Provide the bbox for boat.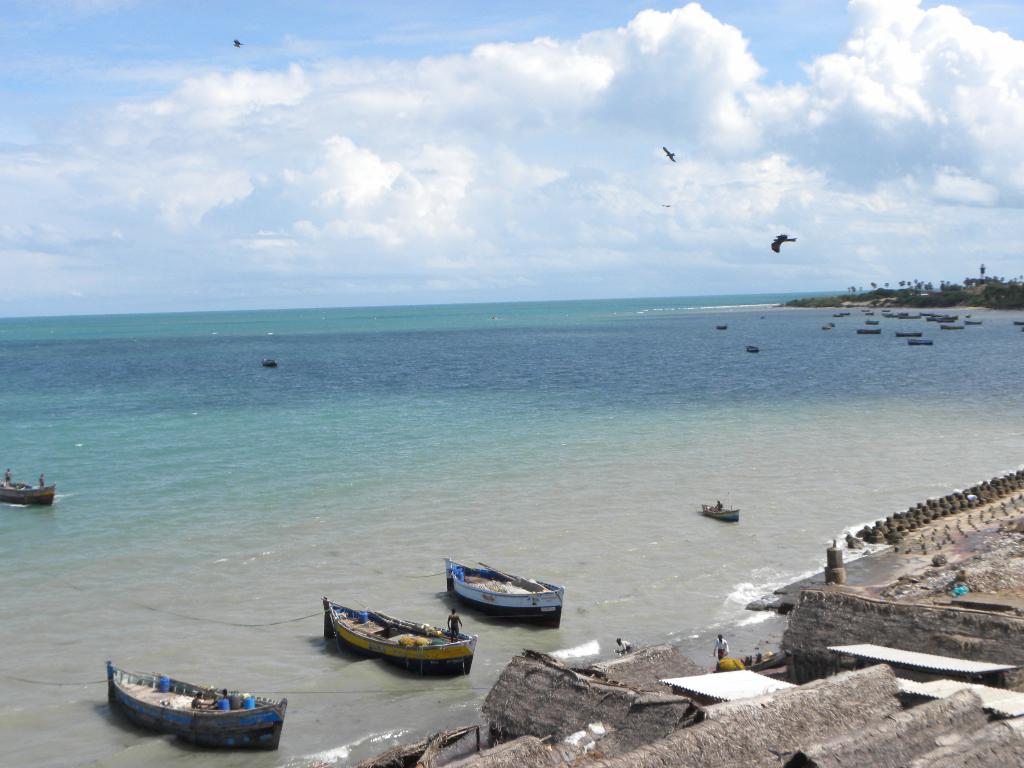
bbox(838, 312, 849, 317).
